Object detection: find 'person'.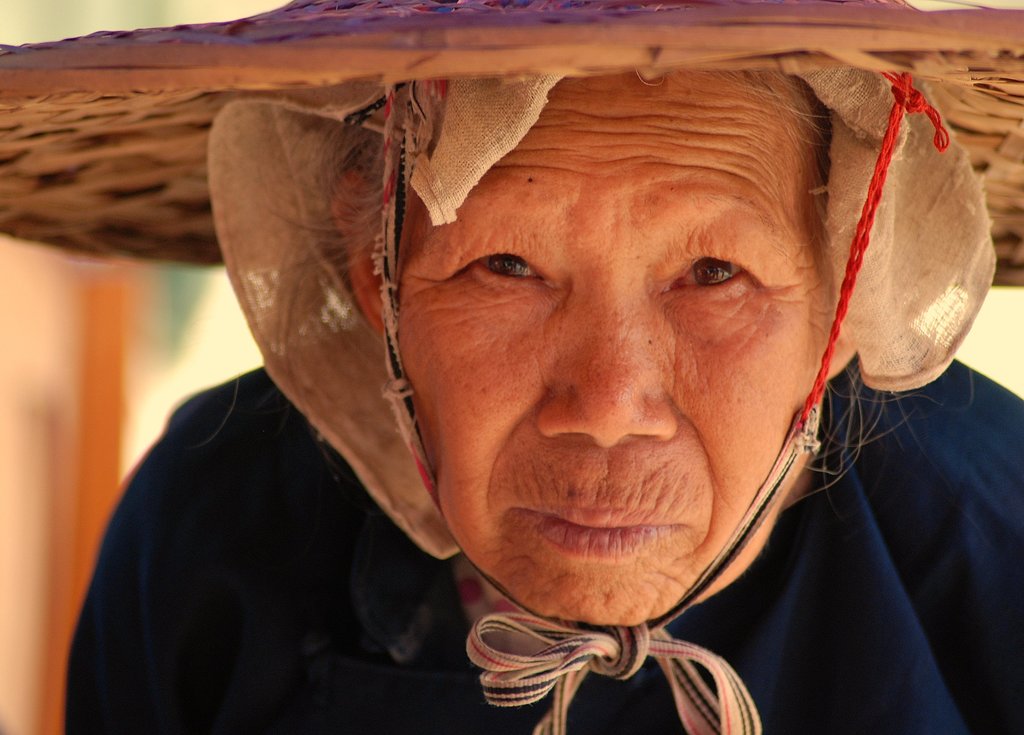
(x1=76, y1=33, x2=945, y2=734).
